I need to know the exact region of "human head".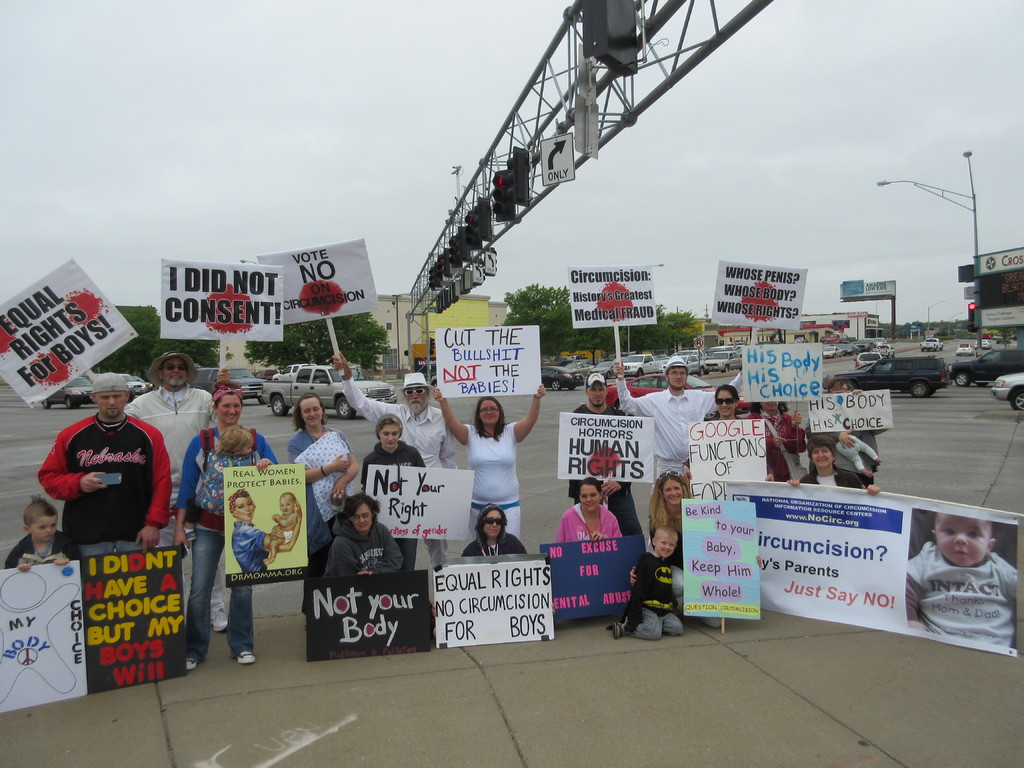
Region: [left=714, top=386, right=742, bottom=415].
